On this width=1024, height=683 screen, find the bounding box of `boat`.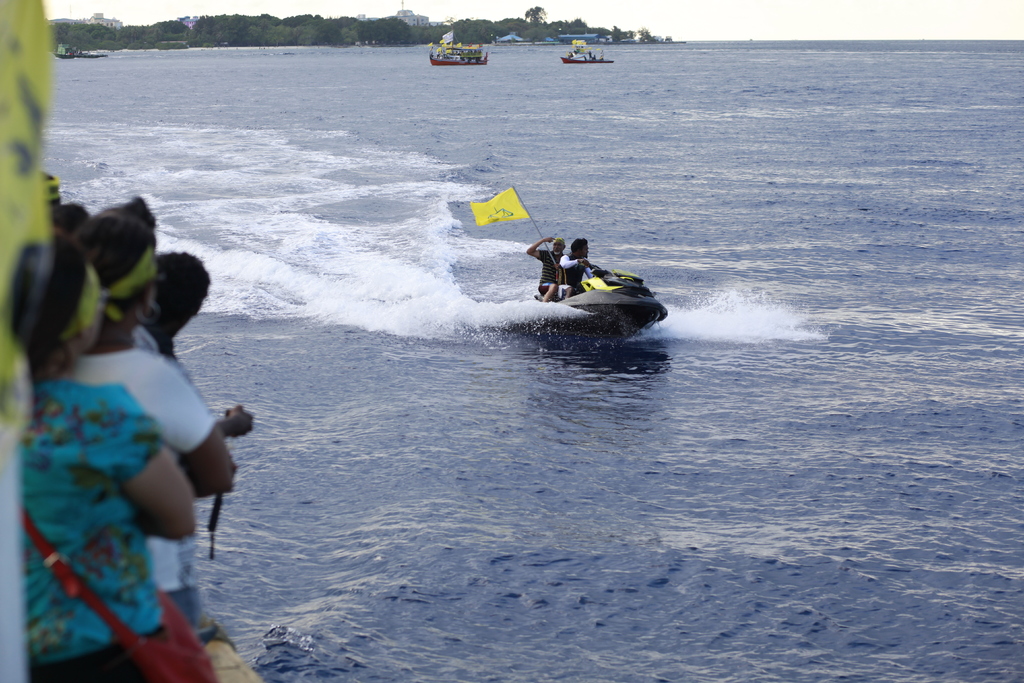
Bounding box: [434,37,489,67].
